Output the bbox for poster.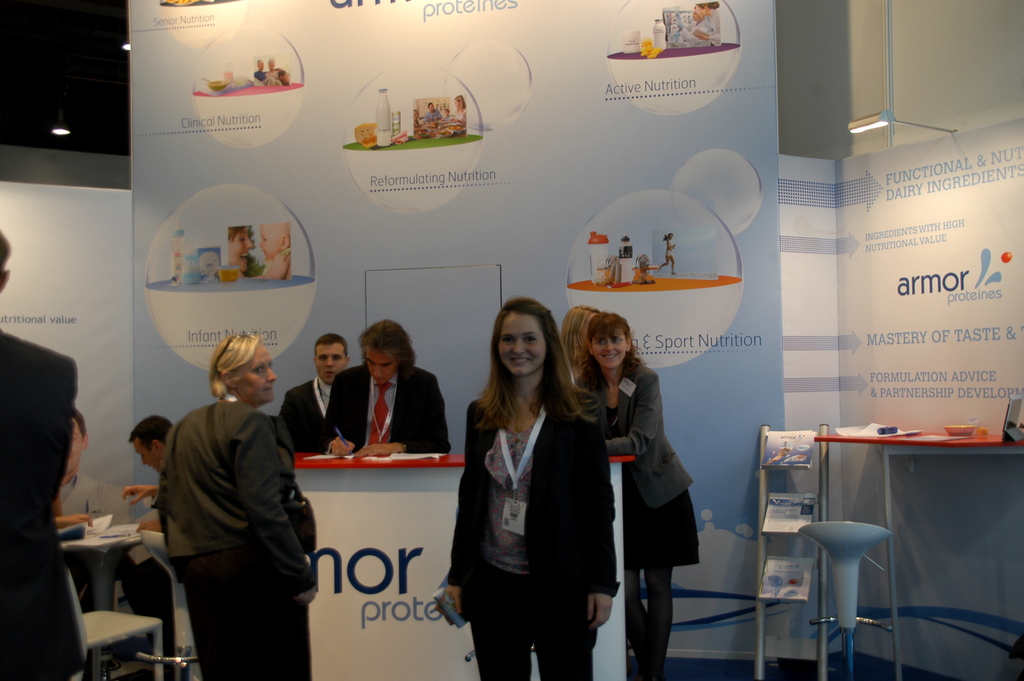
(131,0,815,668).
